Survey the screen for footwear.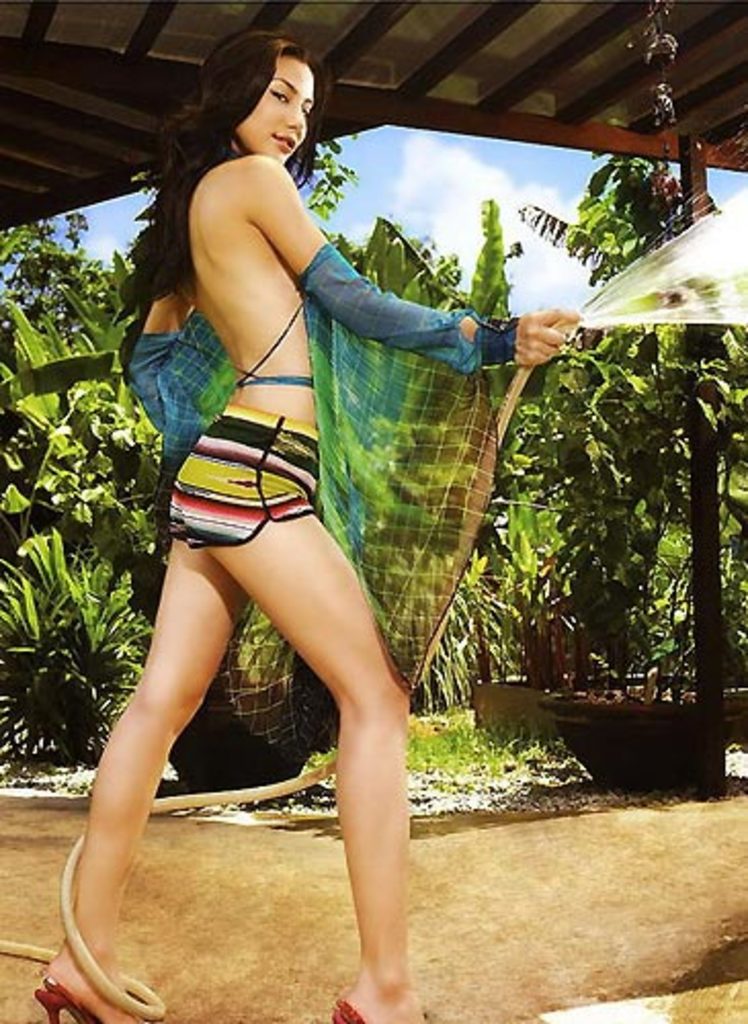
Survey found: pyautogui.locateOnScreen(326, 995, 359, 1022).
